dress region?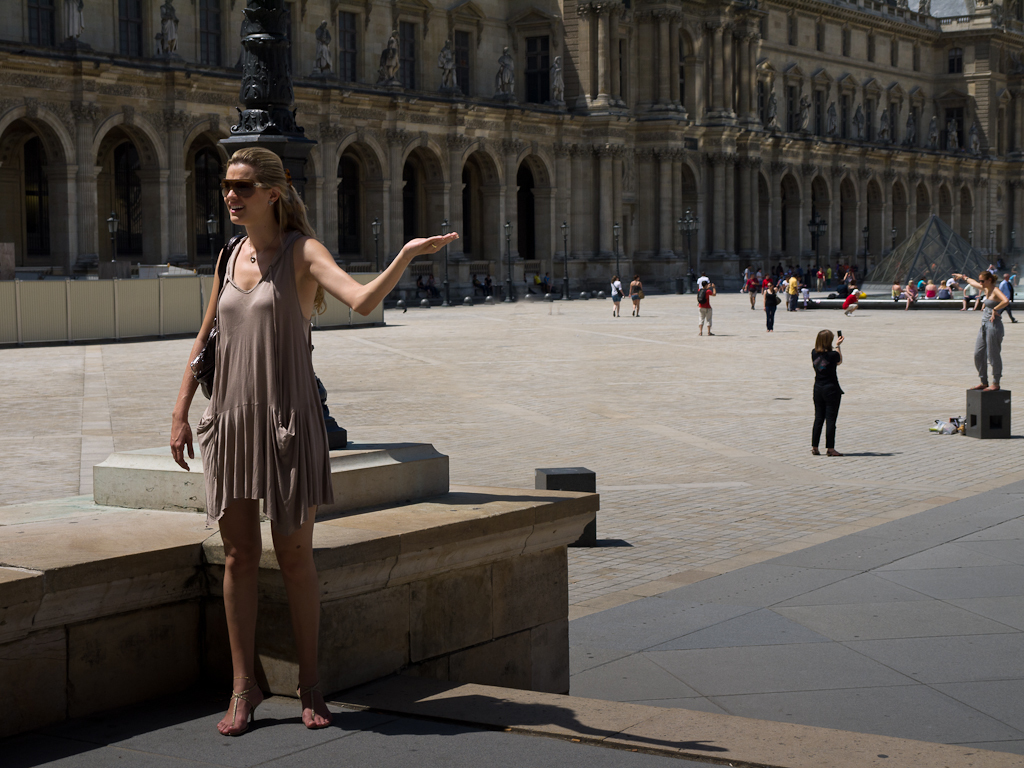
<bbox>182, 204, 365, 559</bbox>
